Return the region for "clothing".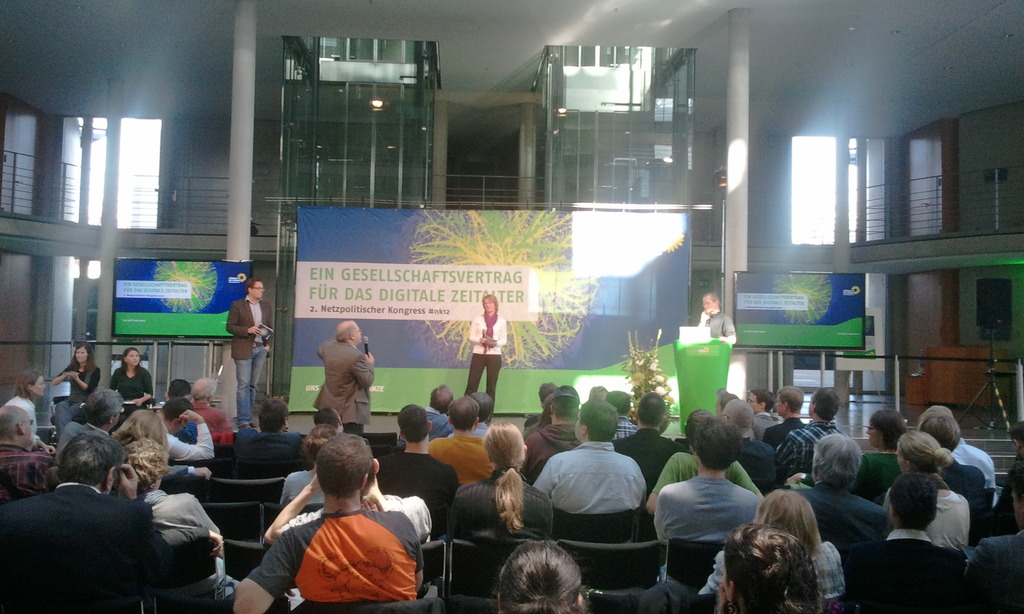
bbox=(0, 393, 38, 442).
